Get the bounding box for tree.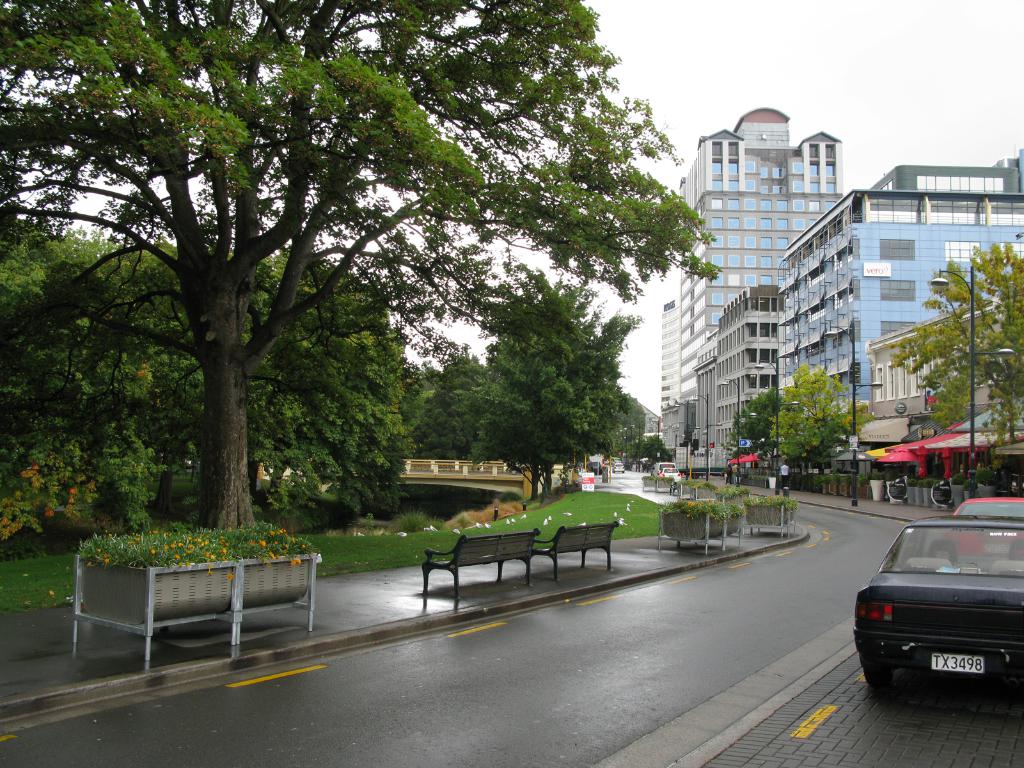
<region>769, 363, 872, 494</region>.
